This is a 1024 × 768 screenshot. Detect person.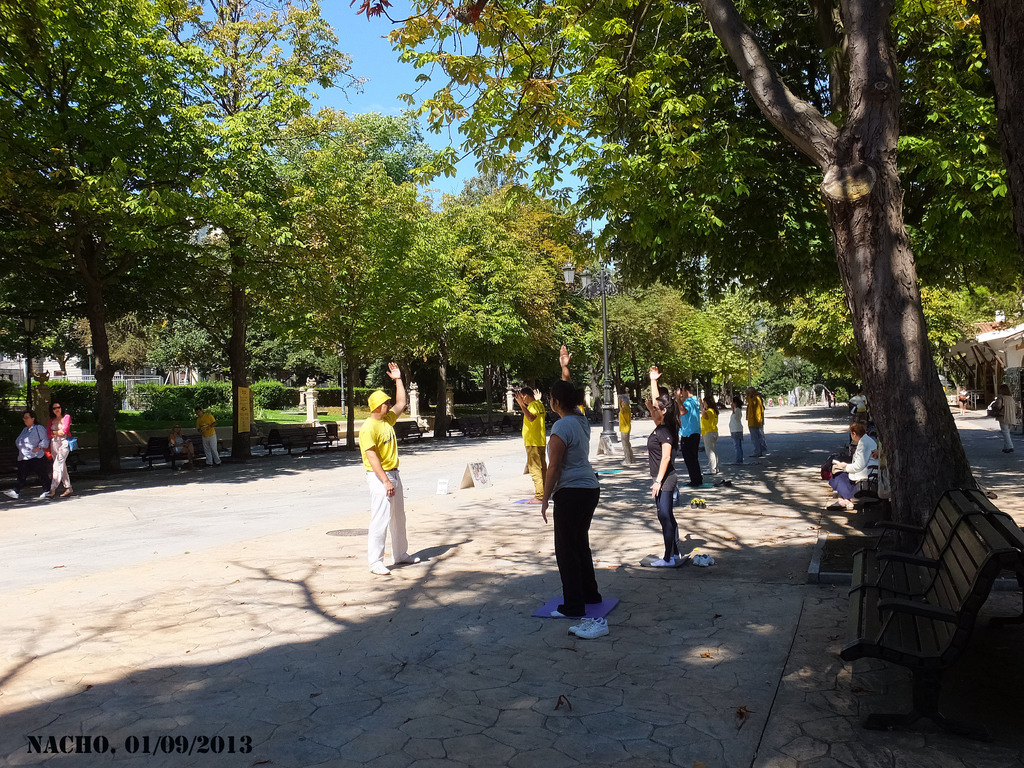
left=0, top=403, right=57, bottom=504.
